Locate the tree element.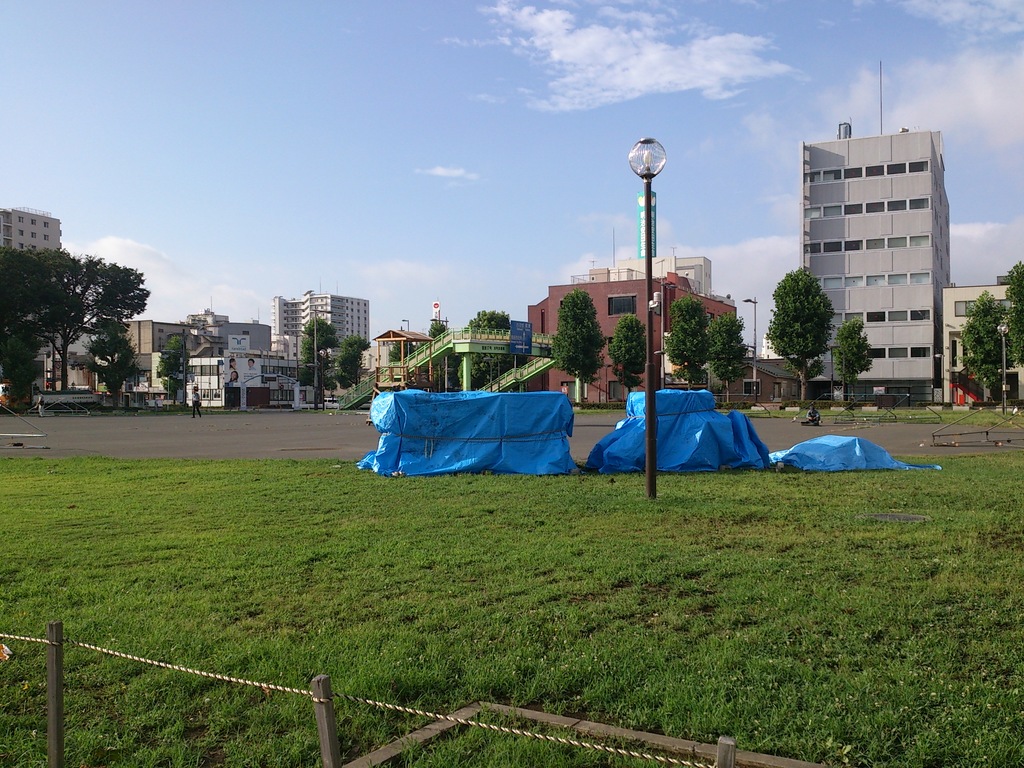
Element bbox: 385, 333, 412, 374.
